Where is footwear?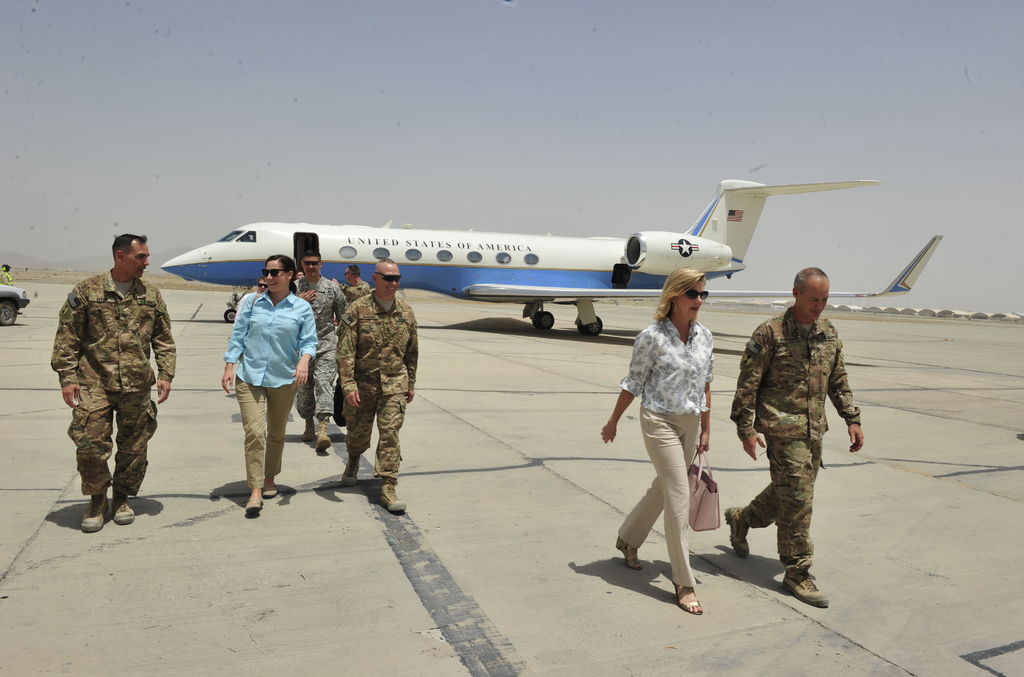
<bbox>614, 535, 644, 574</bbox>.
